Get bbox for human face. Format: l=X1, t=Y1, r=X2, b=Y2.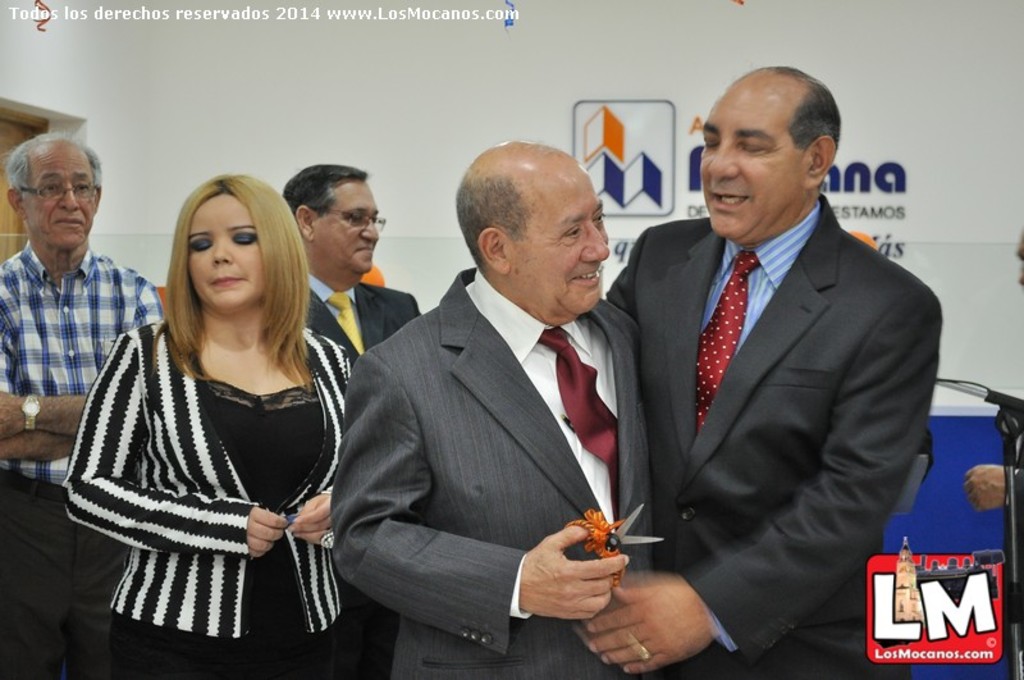
l=314, t=179, r=378, b=271.
